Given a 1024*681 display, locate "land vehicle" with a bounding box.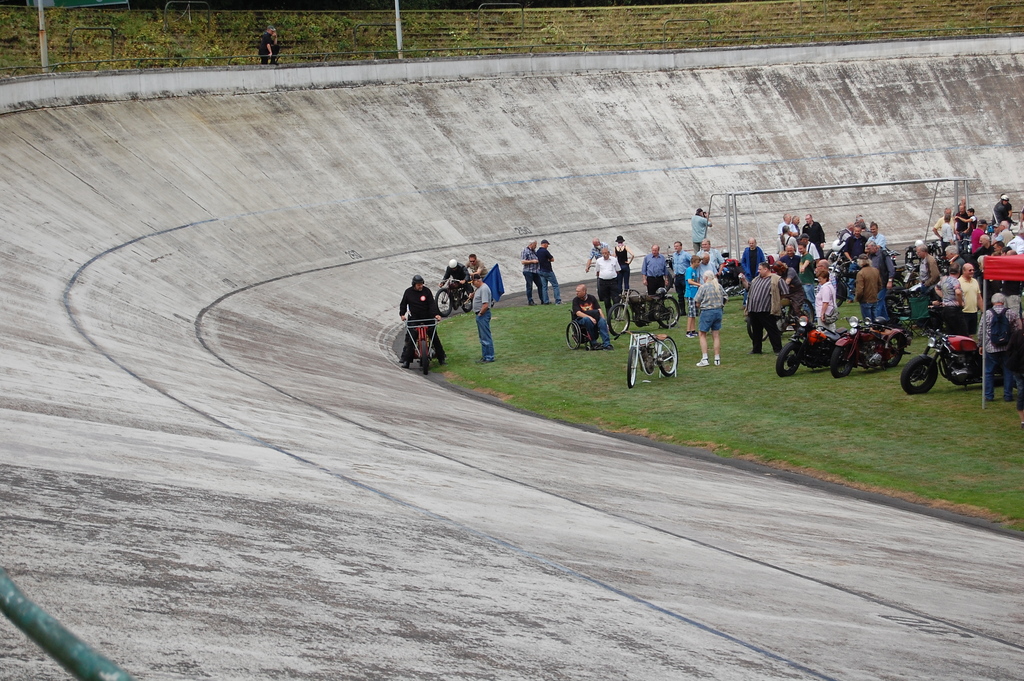
Located: 830,315,910,372.
